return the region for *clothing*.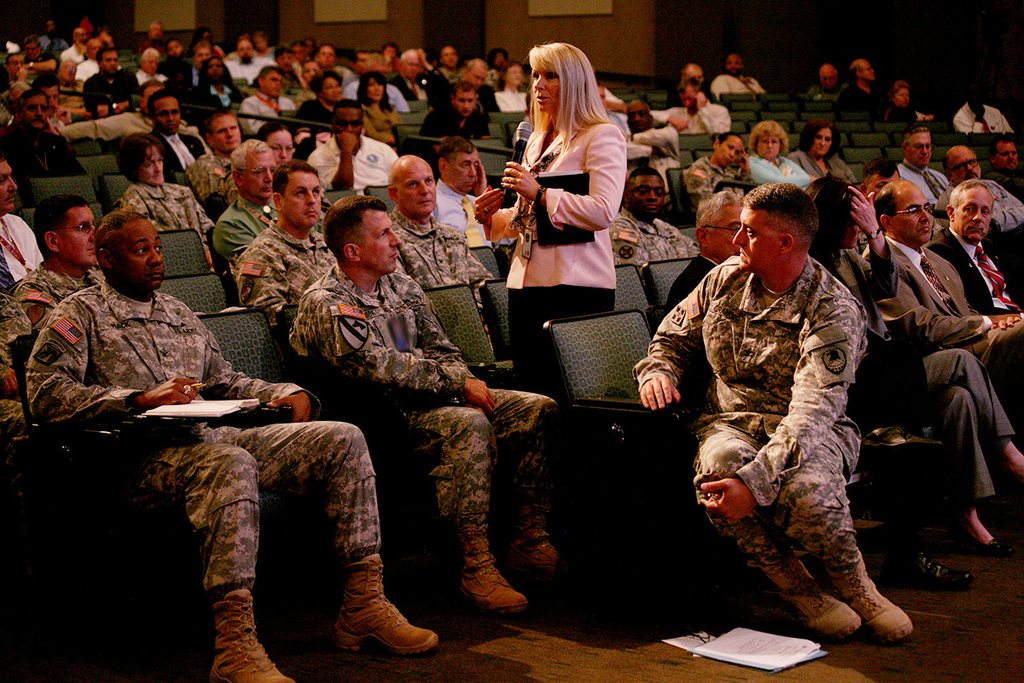
890,161,955,201.
